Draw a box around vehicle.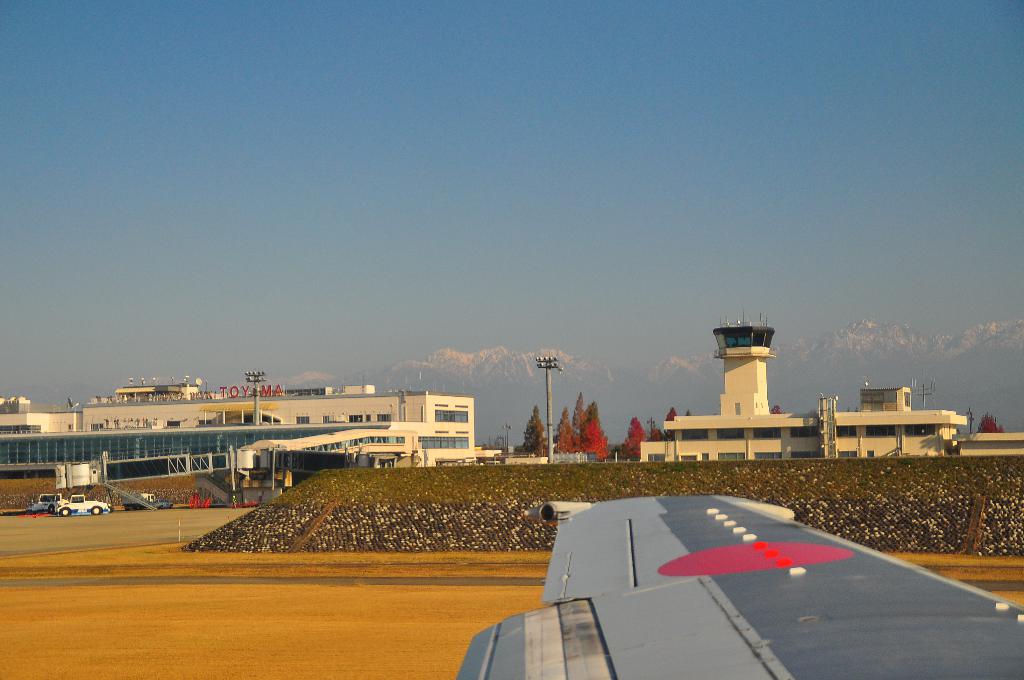
pyautogui.locateOnScreen(25, 493, 67, 514).
